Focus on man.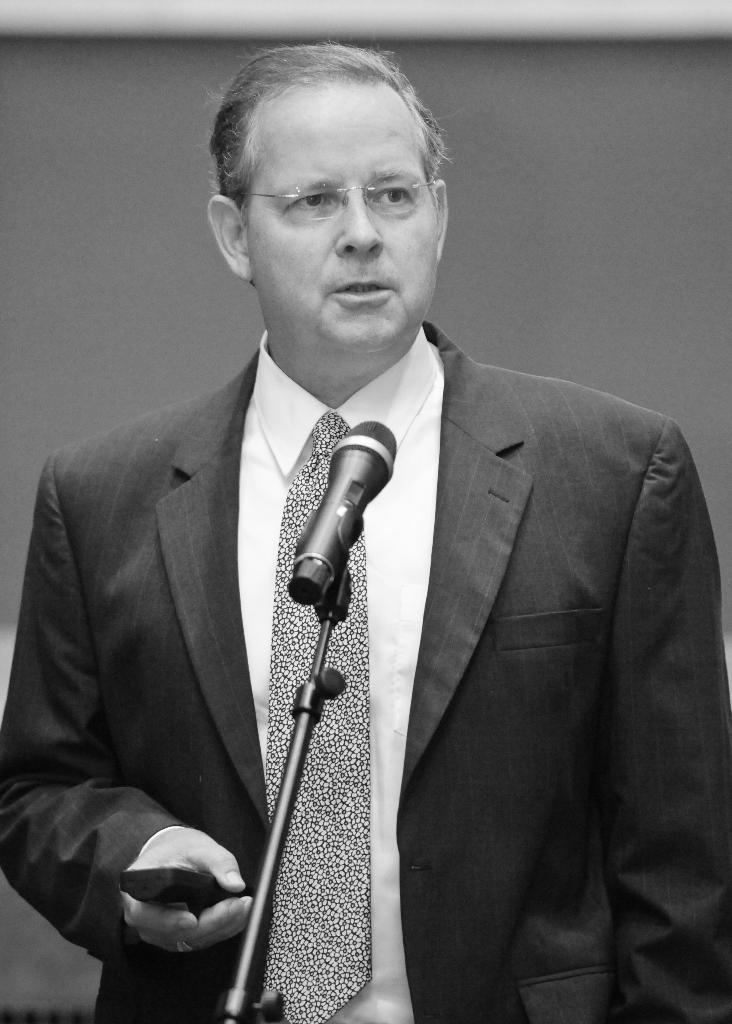
Focused at <bbox>41, 59, 713, 1023</bbox>.
